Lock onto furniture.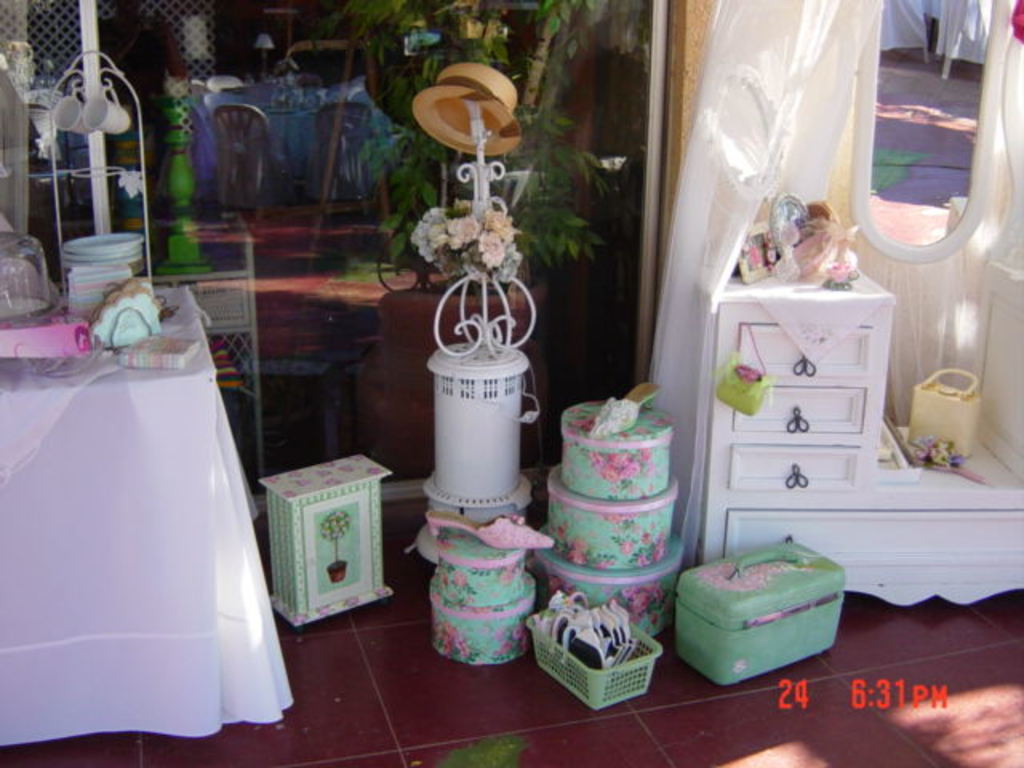
Locked: <bbox>710, 274, 1022, 610</bbox>.
